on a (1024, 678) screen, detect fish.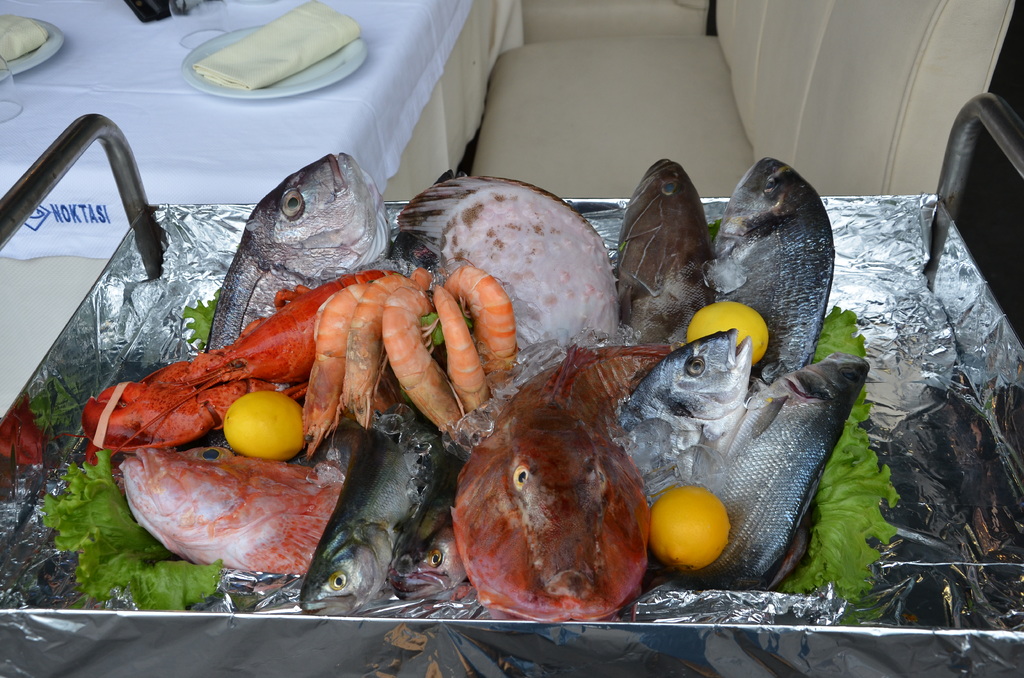
Rect(110, 441, 339, 581).
